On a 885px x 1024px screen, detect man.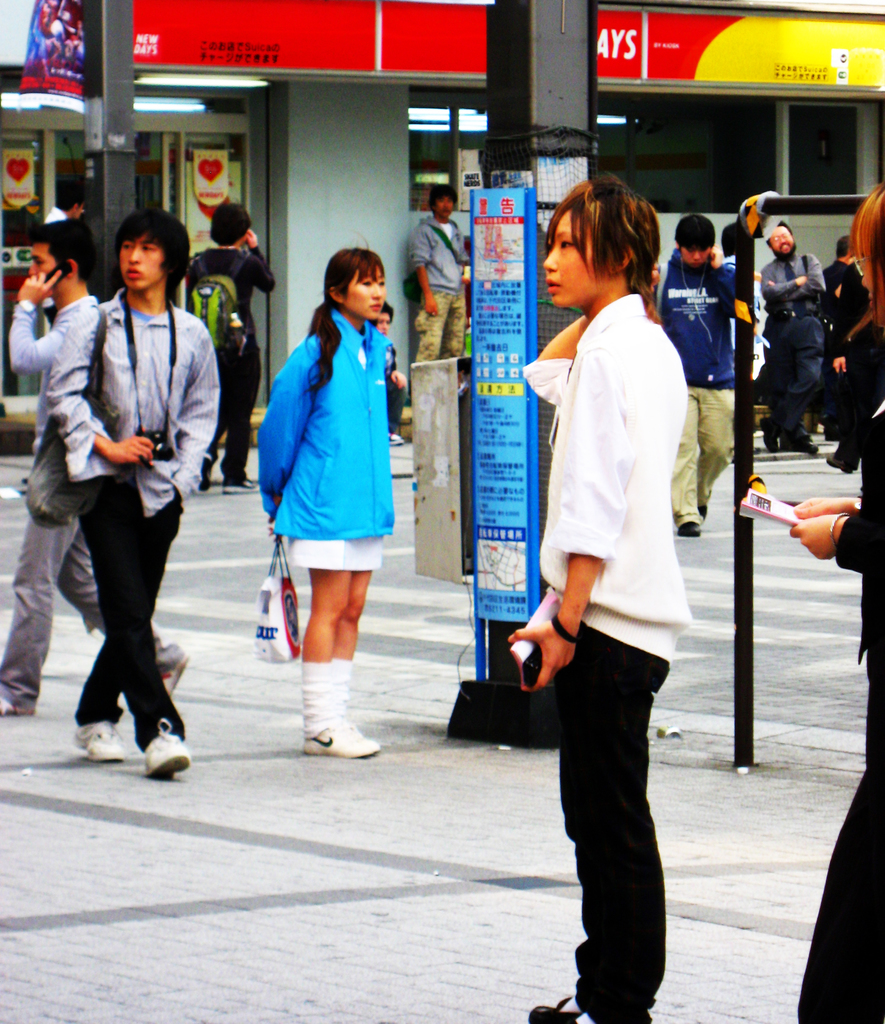
locate(42, 205, 220, 788).
